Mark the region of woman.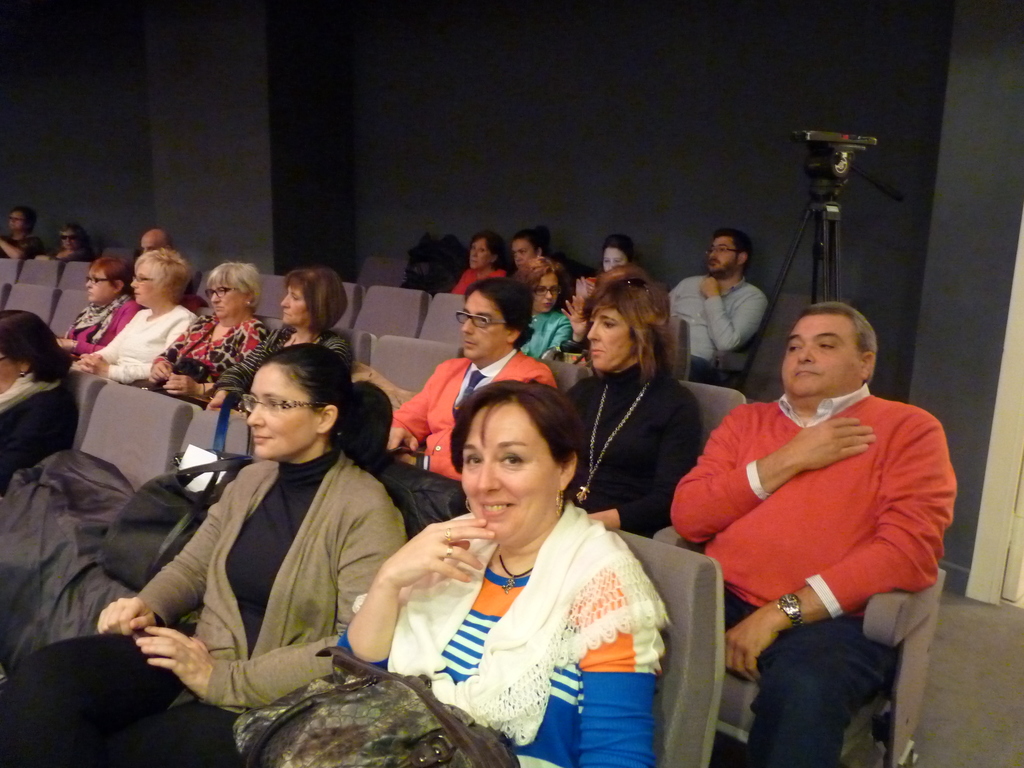
Region: [left=150, top=264, right=268, bottom=398].
